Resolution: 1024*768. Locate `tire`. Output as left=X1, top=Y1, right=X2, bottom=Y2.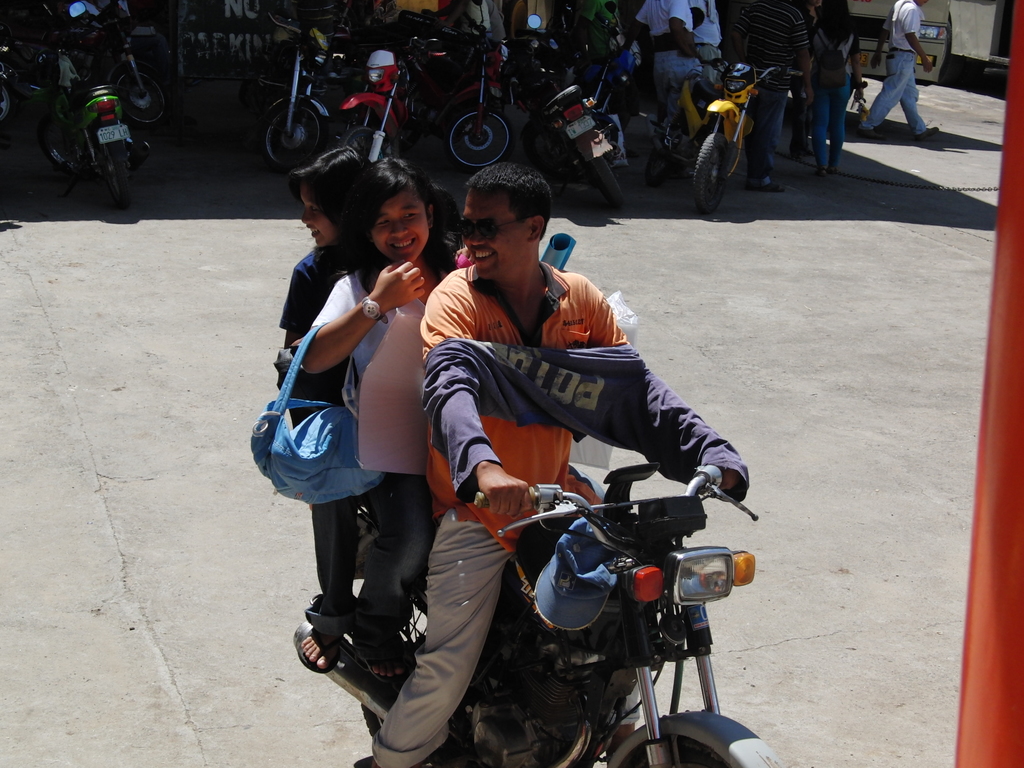
left=682, top=108, right=742, bottom=212.
